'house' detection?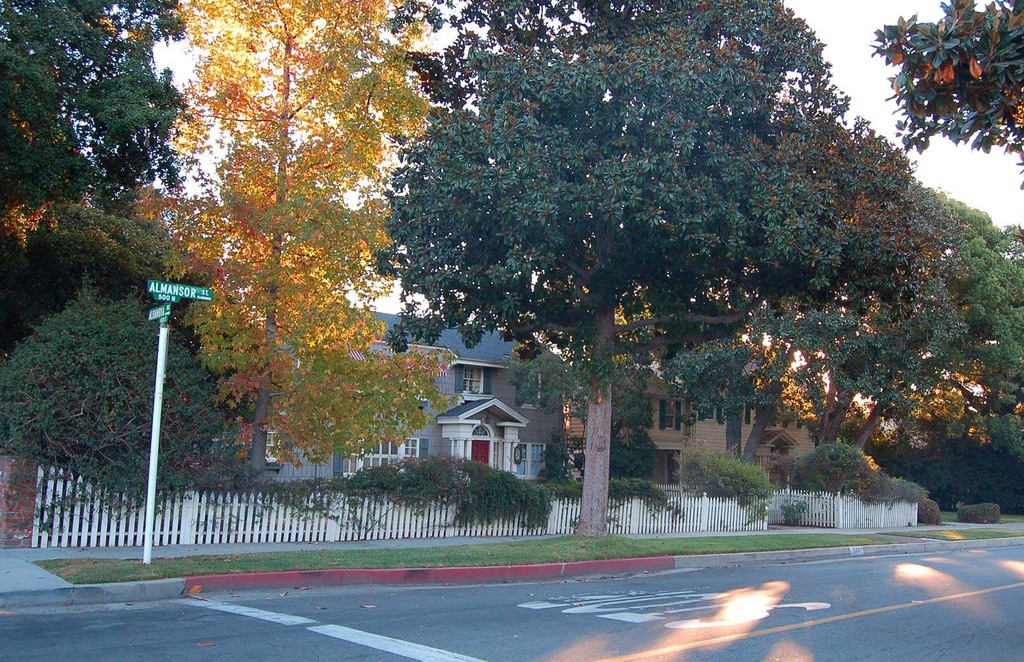
bbox(238, 304, 574, 488)
